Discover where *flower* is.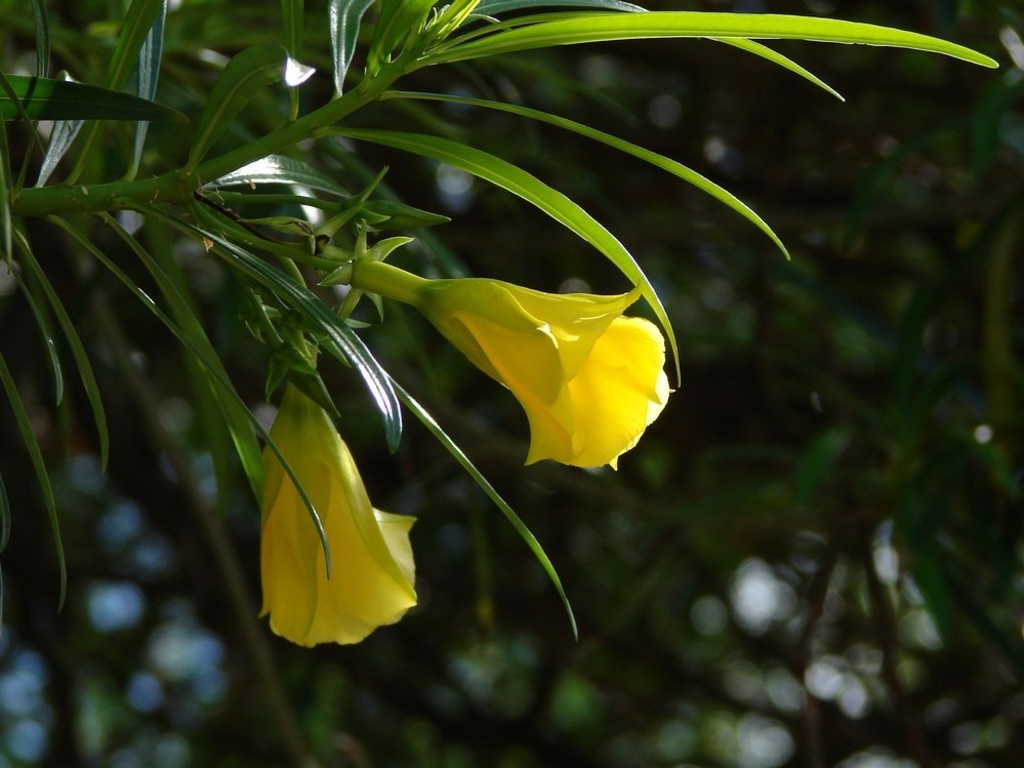
Discovered at {"x1": 259, "y1": 383, "x2": 419, "y2": 653}.
